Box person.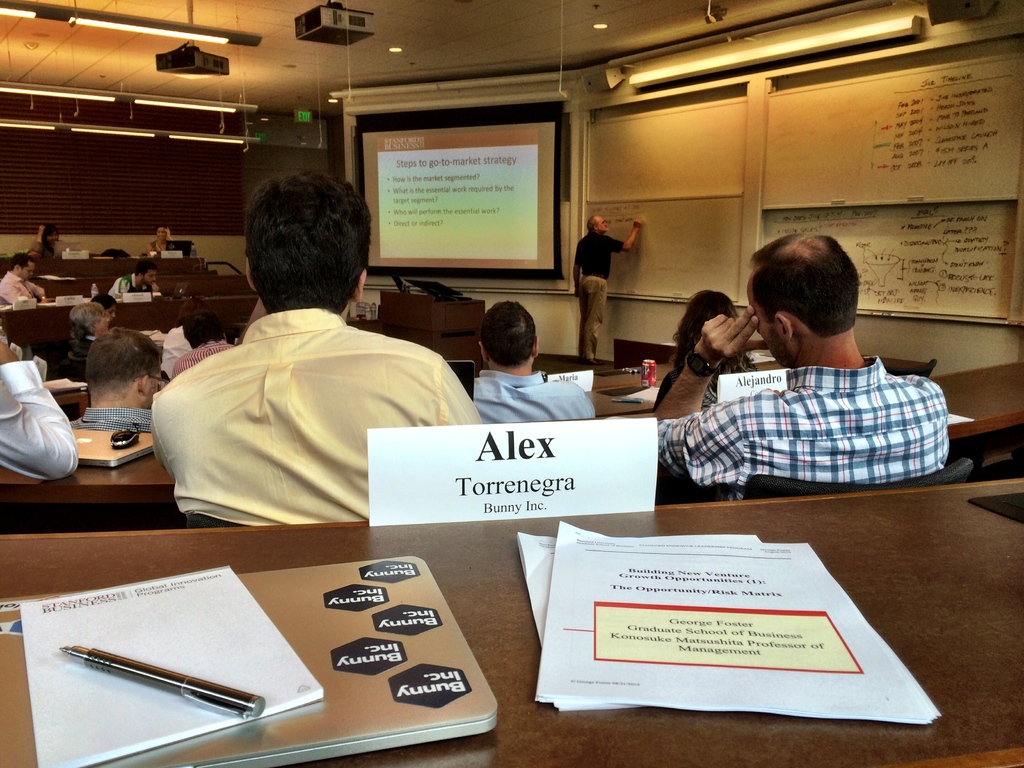
0 253 45 307.
